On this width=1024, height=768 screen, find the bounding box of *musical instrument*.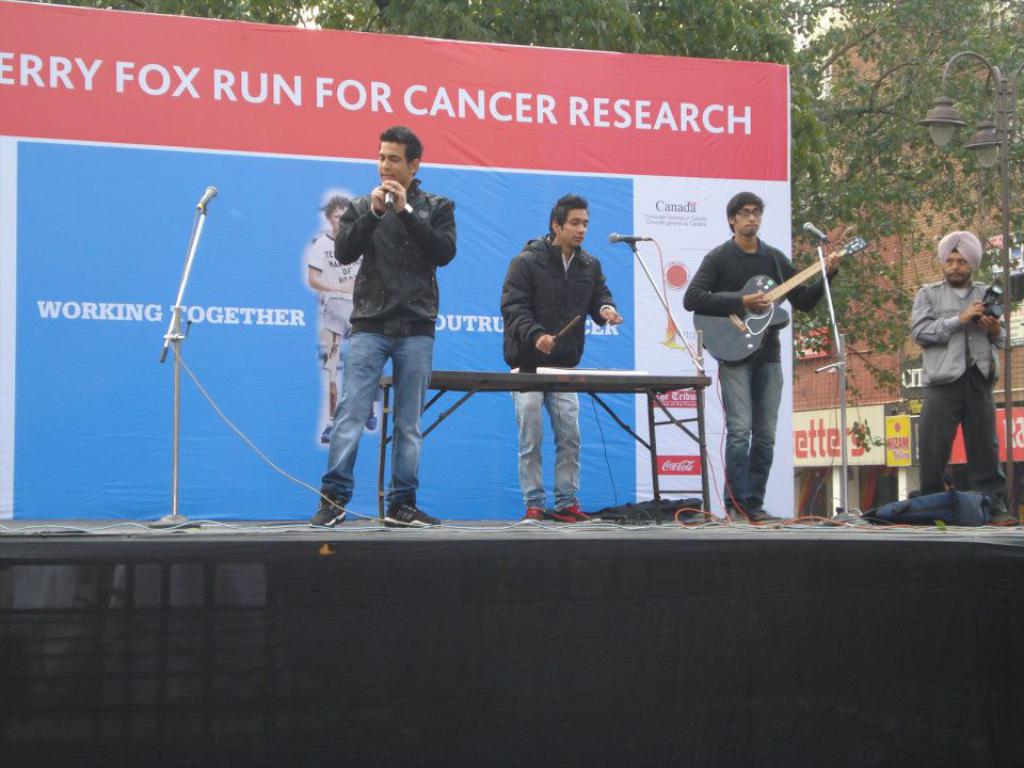
Bounding box: 976, 283, 1005, 327.
